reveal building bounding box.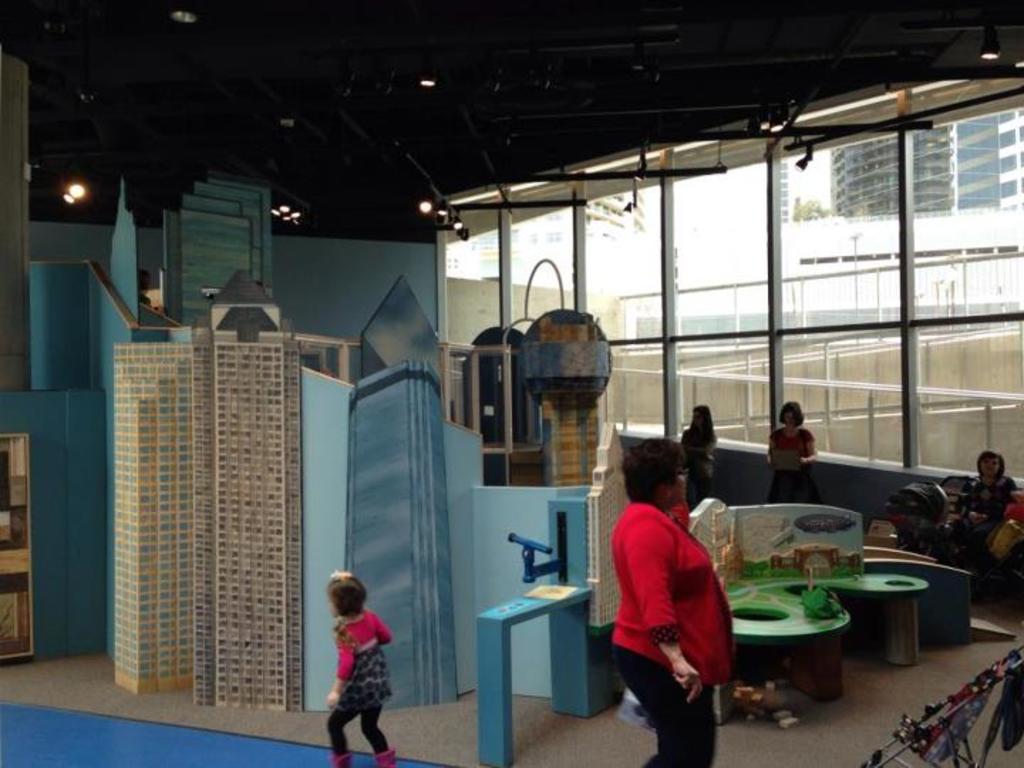
Revealed: 951, 108, 1023, 213.
